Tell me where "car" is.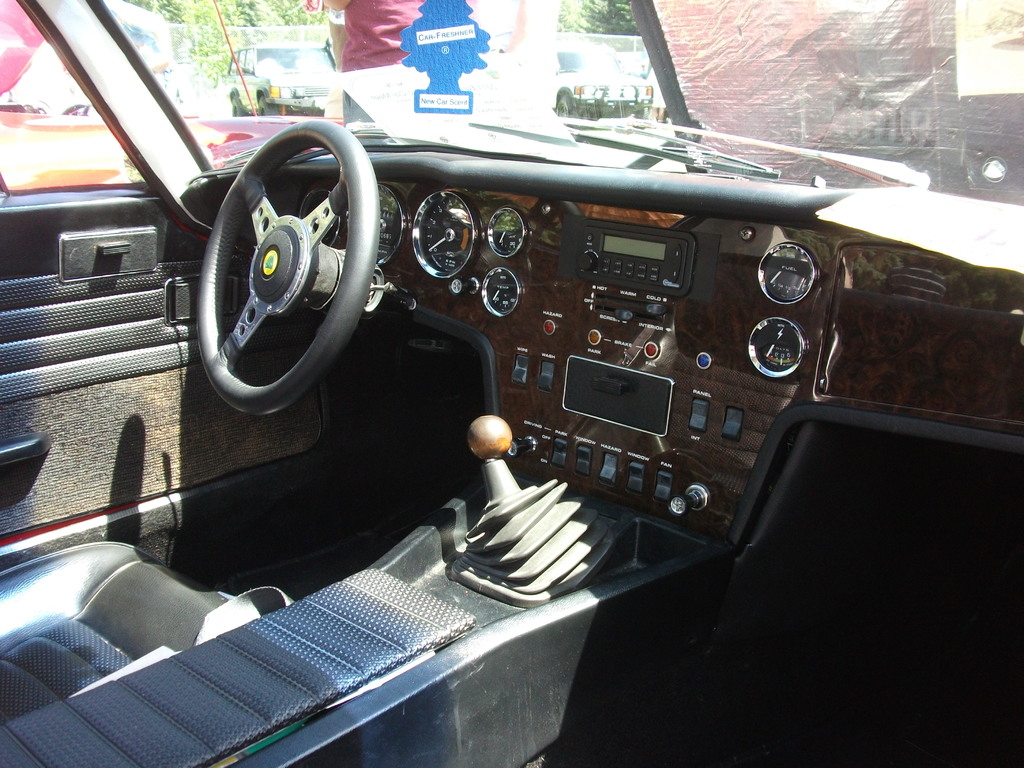
"car" is at detection(0, 0, 1023, 762).
